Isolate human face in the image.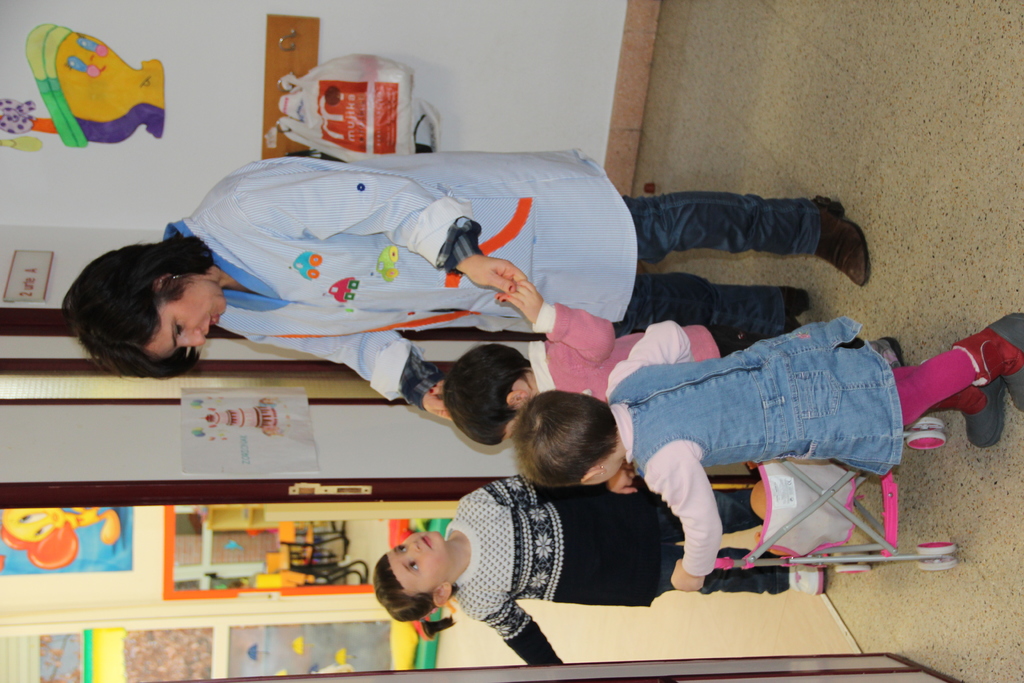
Isolated region: 500:418:515:441.
